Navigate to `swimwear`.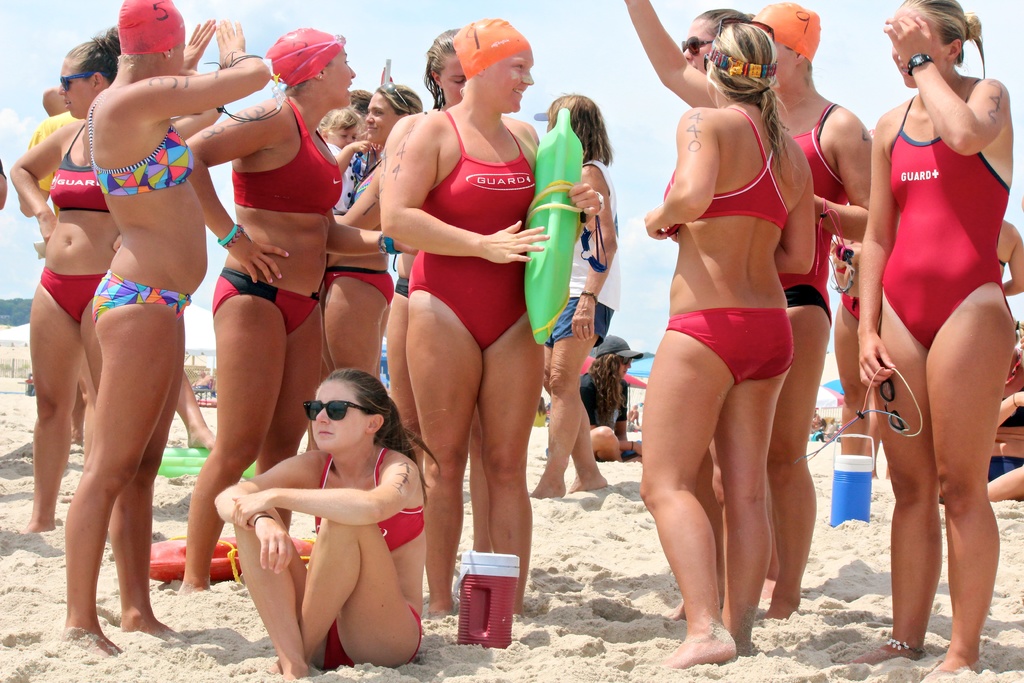
Navigation target: [658, 120, 785, 227].
